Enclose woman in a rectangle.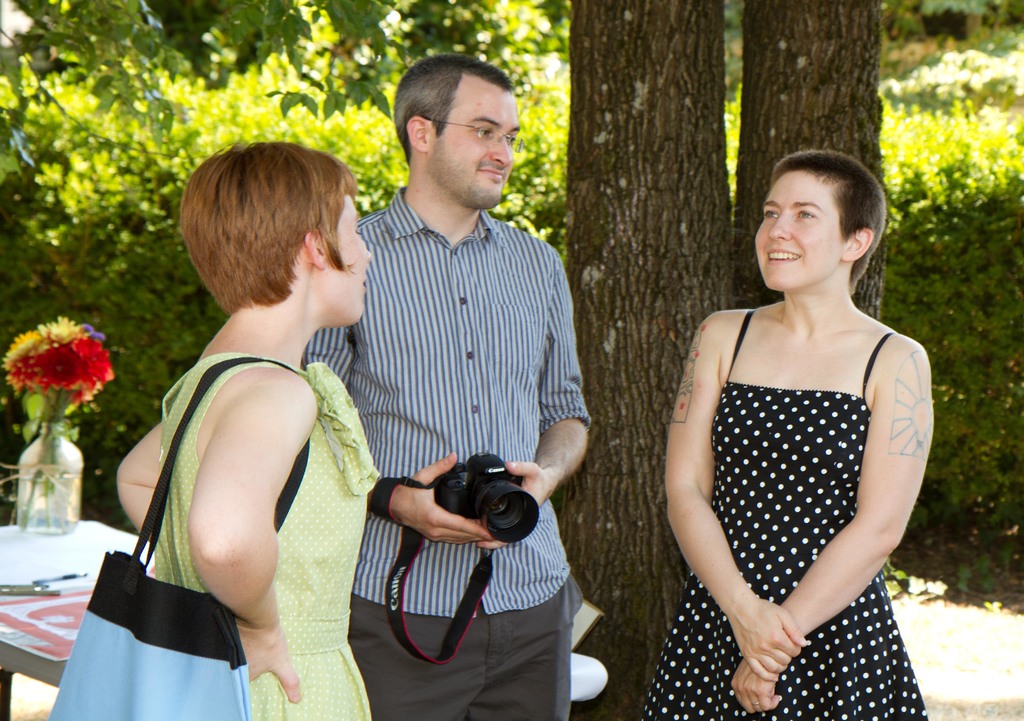
crop(109, 136, 388, 720).
